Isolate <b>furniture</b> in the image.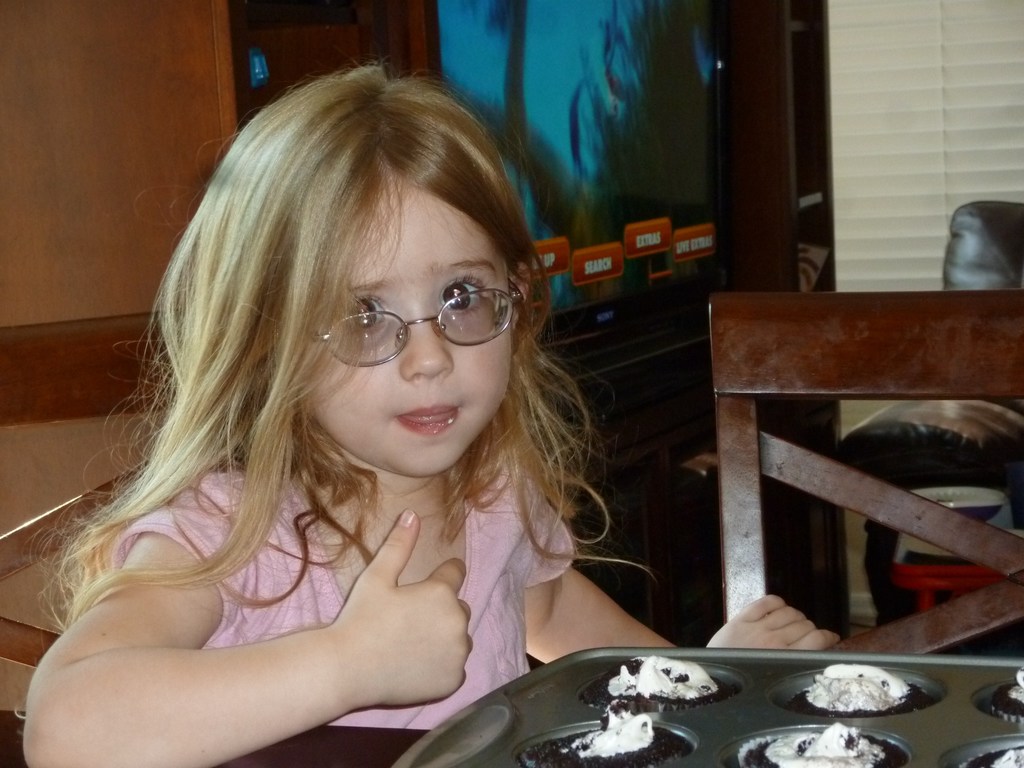
Isolated region: x1=708, y1=289, x2=1023, y2=659.
